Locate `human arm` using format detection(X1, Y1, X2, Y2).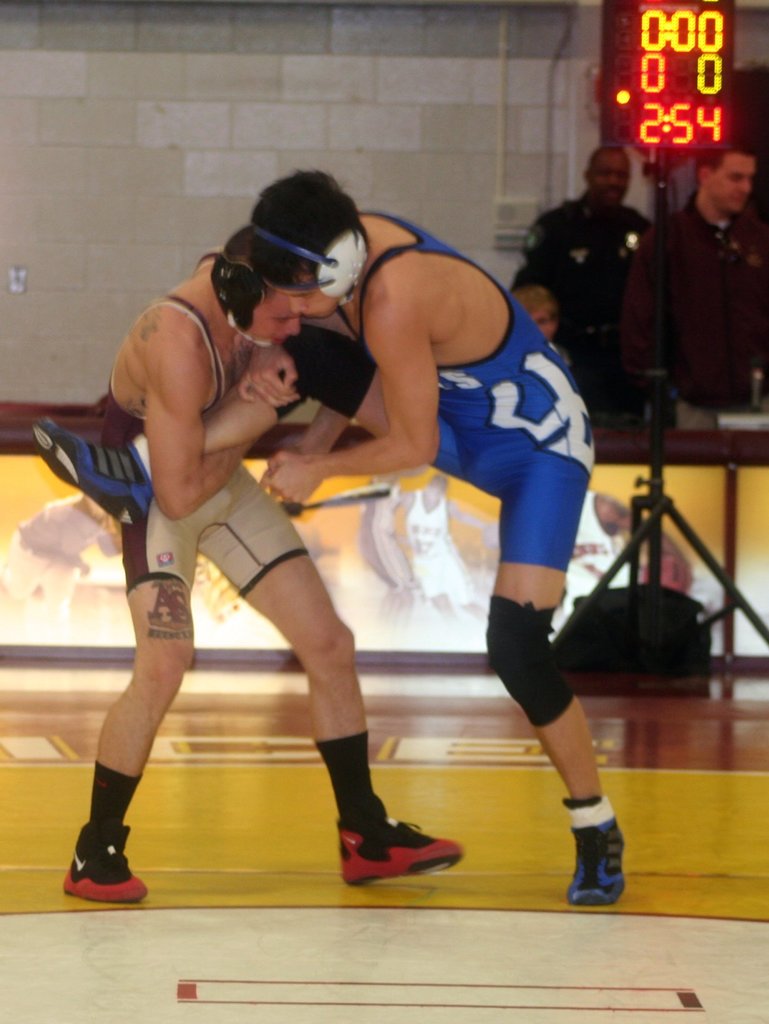
detection(272, 409, 351, 498).
